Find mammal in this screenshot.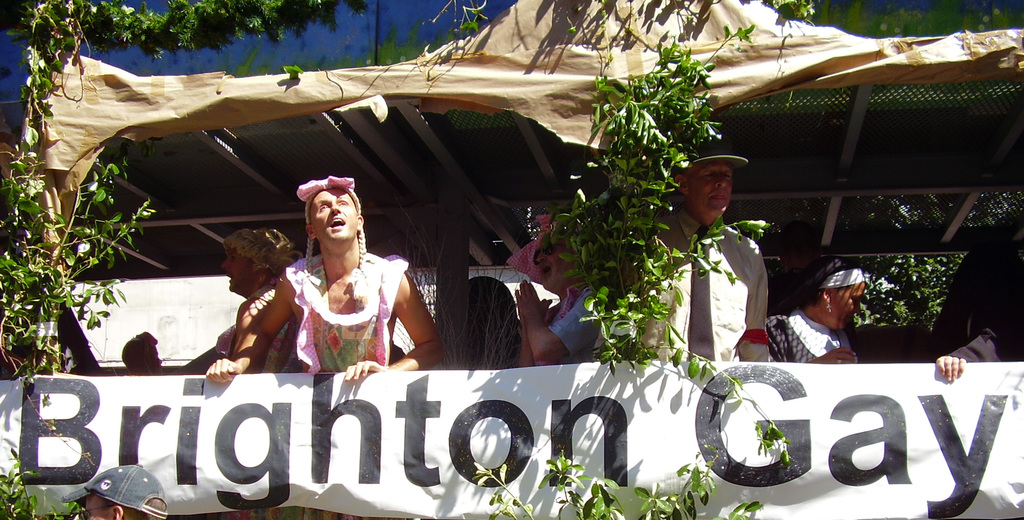
The bounding box for mammal is <bbox>216, 165, 453, 387</bbox>.
